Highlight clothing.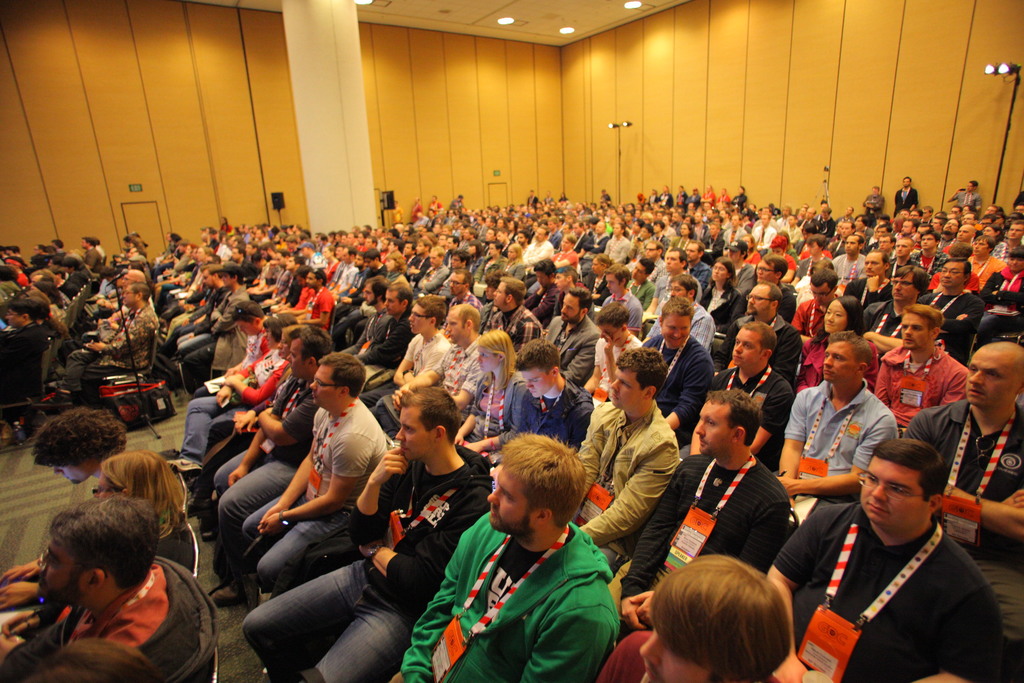
Highlighted region: left=366, top=325, right=454, bottom=420.
